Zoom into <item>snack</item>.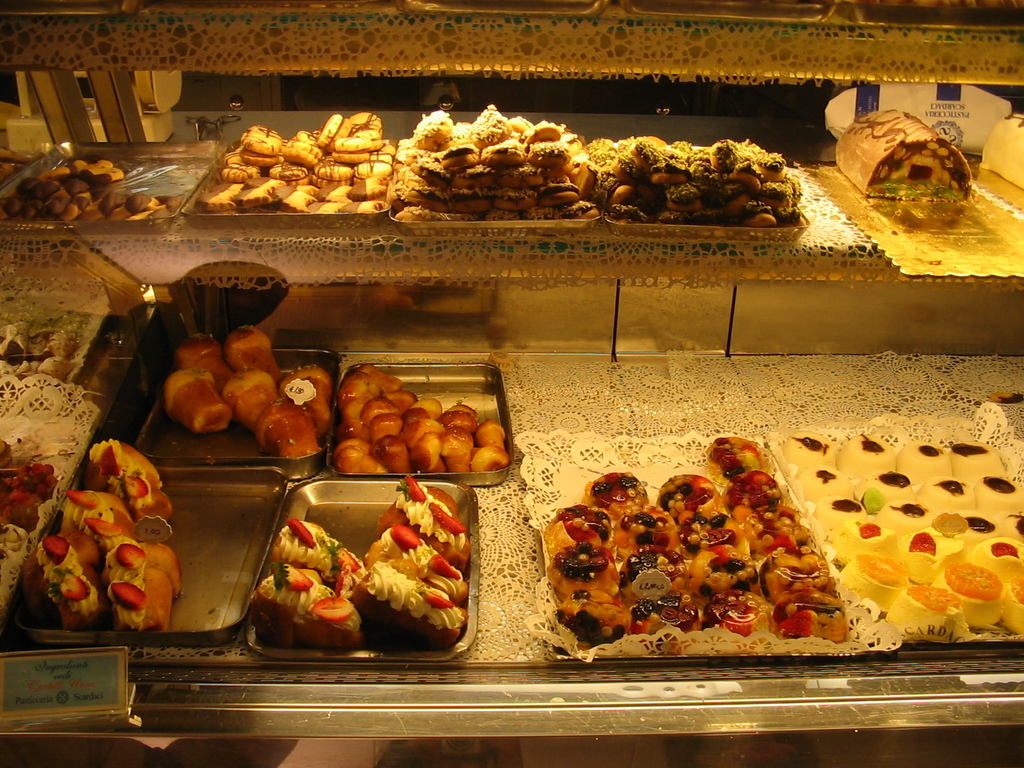
Zoom target: bbox=[580, 468, 652, 525].
